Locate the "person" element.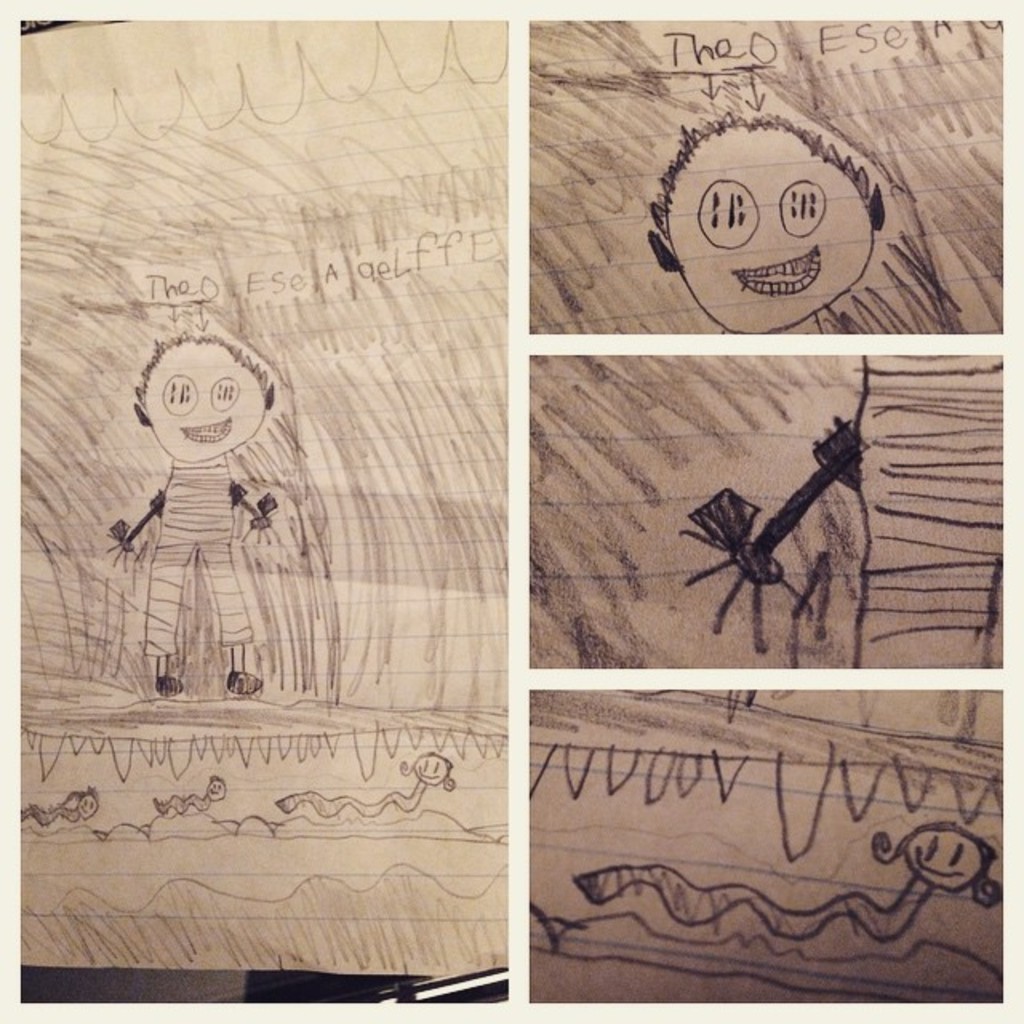
Element bbox: <region>650, 112, 890, 336</region>.
